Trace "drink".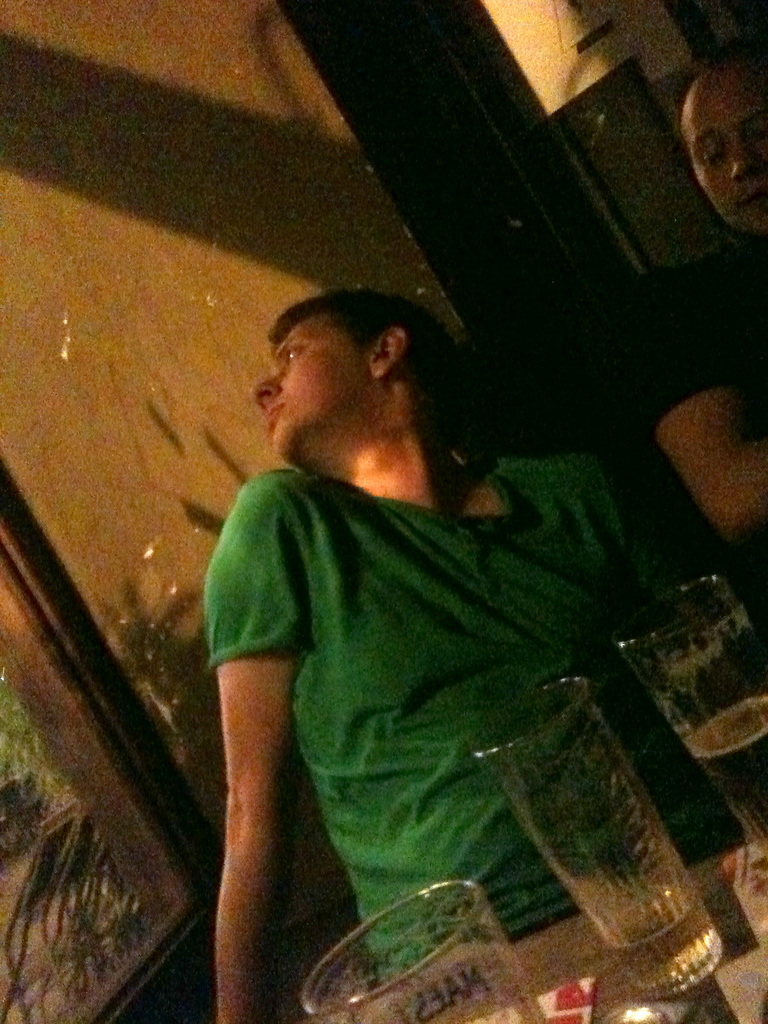
Traced to BBox(685, 695, 767, 856).
